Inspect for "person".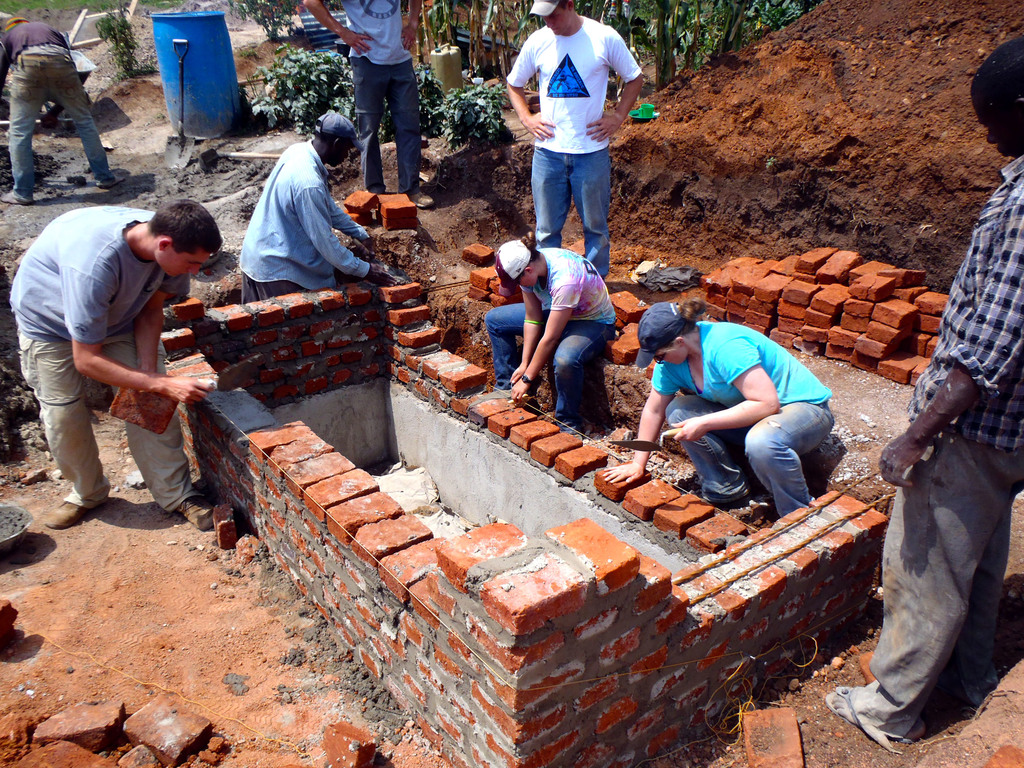
Inspection: locate(600, 296, 839, 523).
